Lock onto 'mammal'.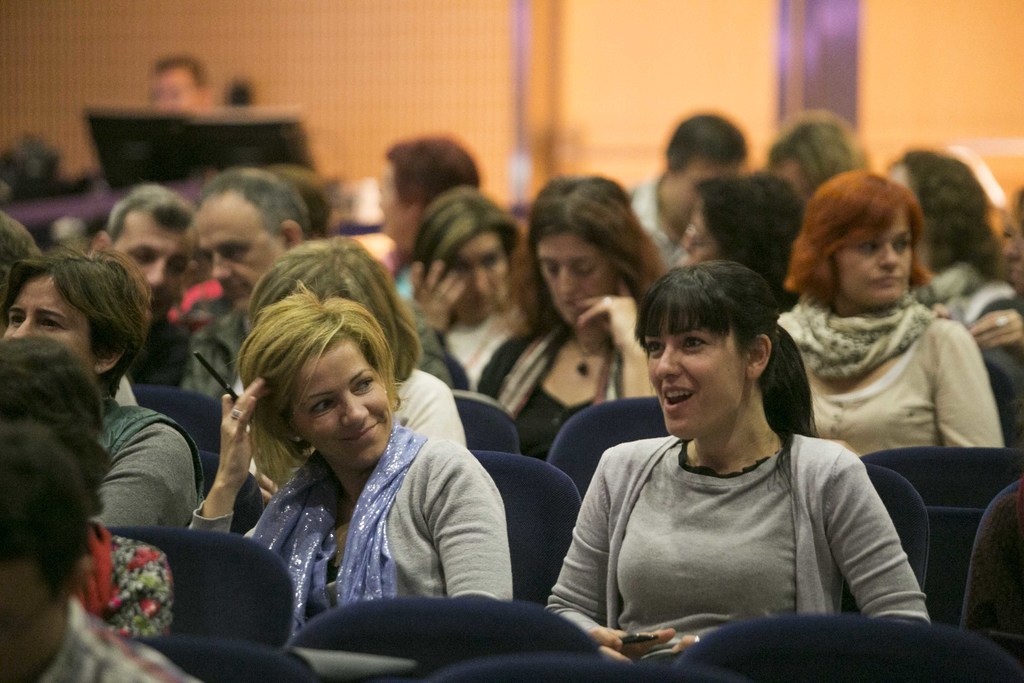
Locked: 3/418/205/682.
